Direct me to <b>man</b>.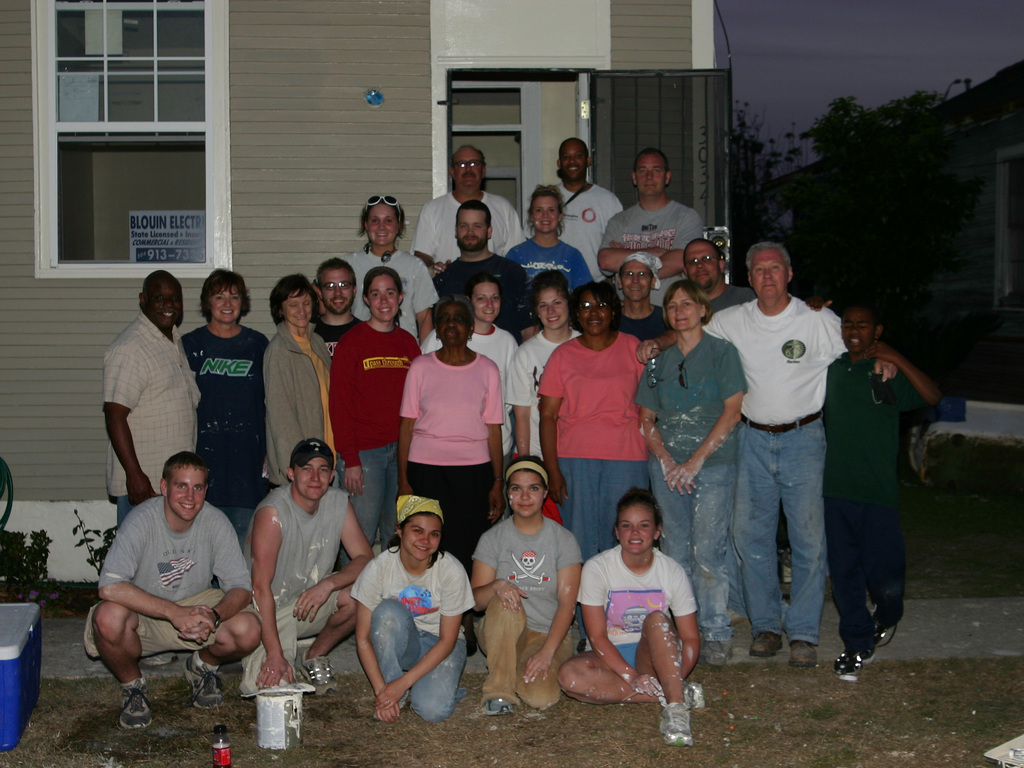
Direction: <bbox>93, 458, 255, 735</bbox>.
